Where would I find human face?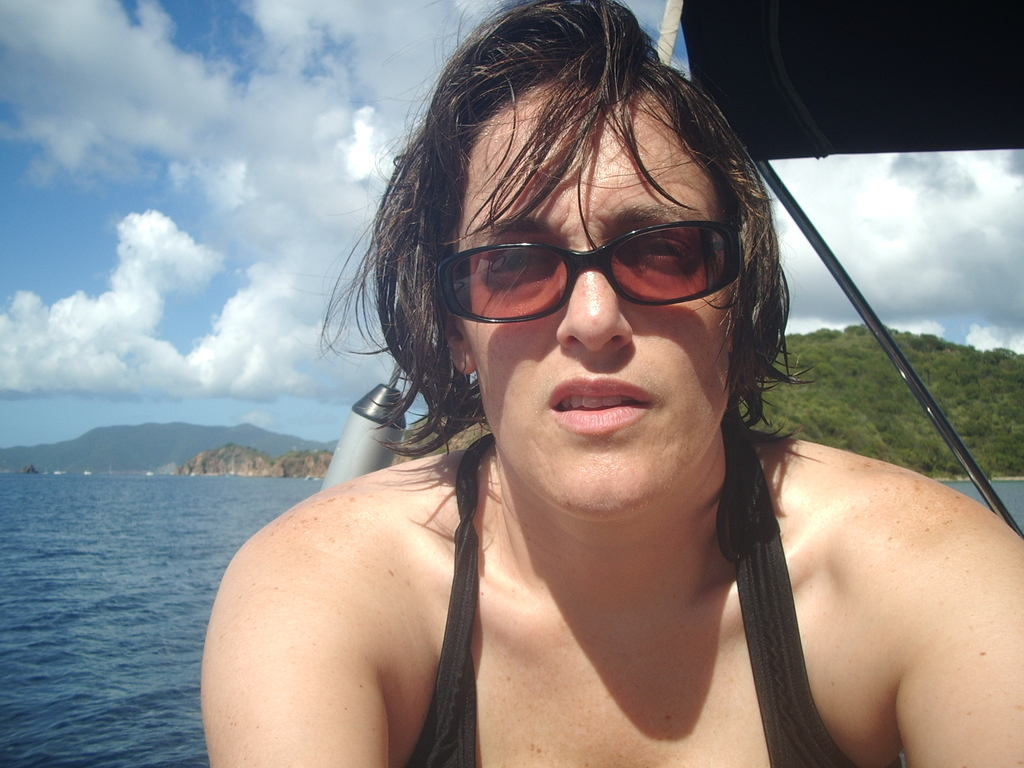
At region(454, 73, 737, 518).
